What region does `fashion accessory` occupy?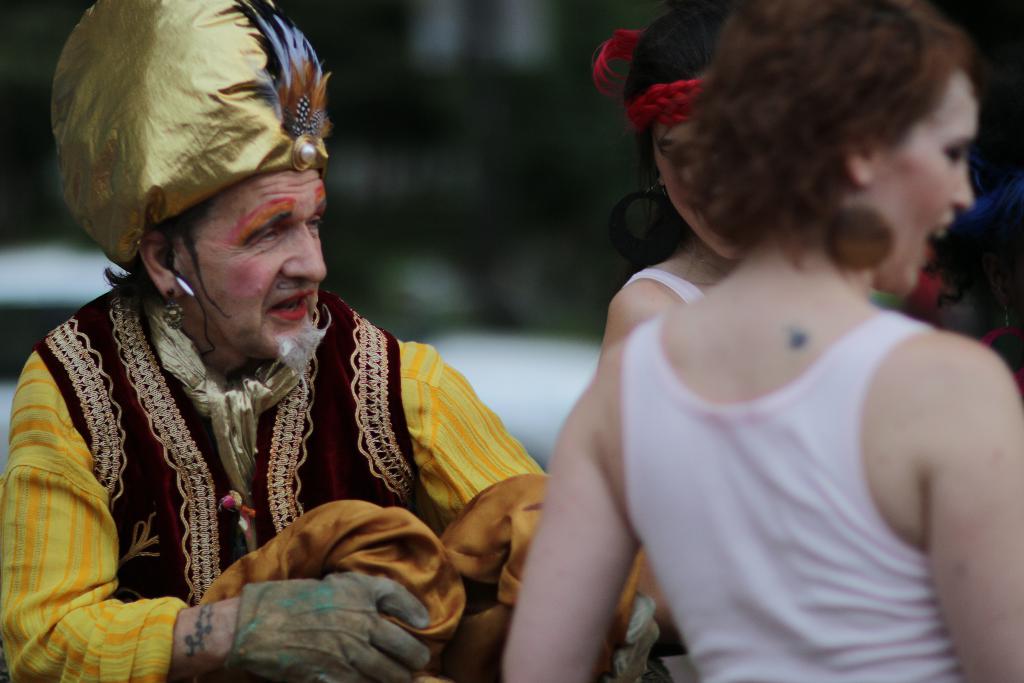
bbox=(594, 28, 708, 132).
